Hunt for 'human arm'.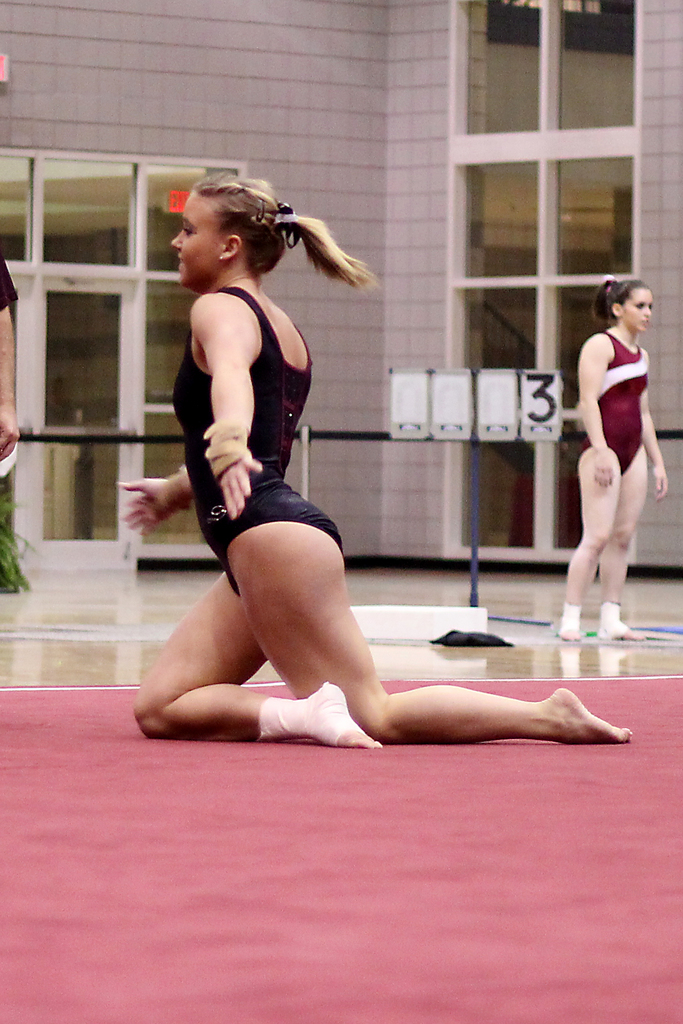
Hunted down at box(579, 323, 616, 488).
